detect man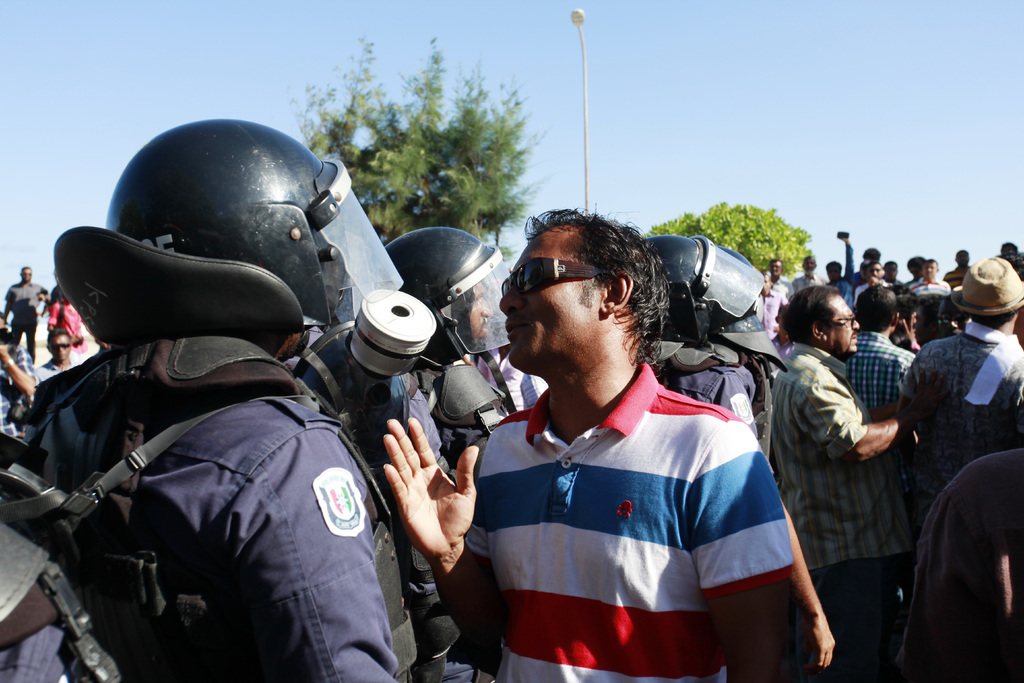
box(383, 226, 513, 682)
